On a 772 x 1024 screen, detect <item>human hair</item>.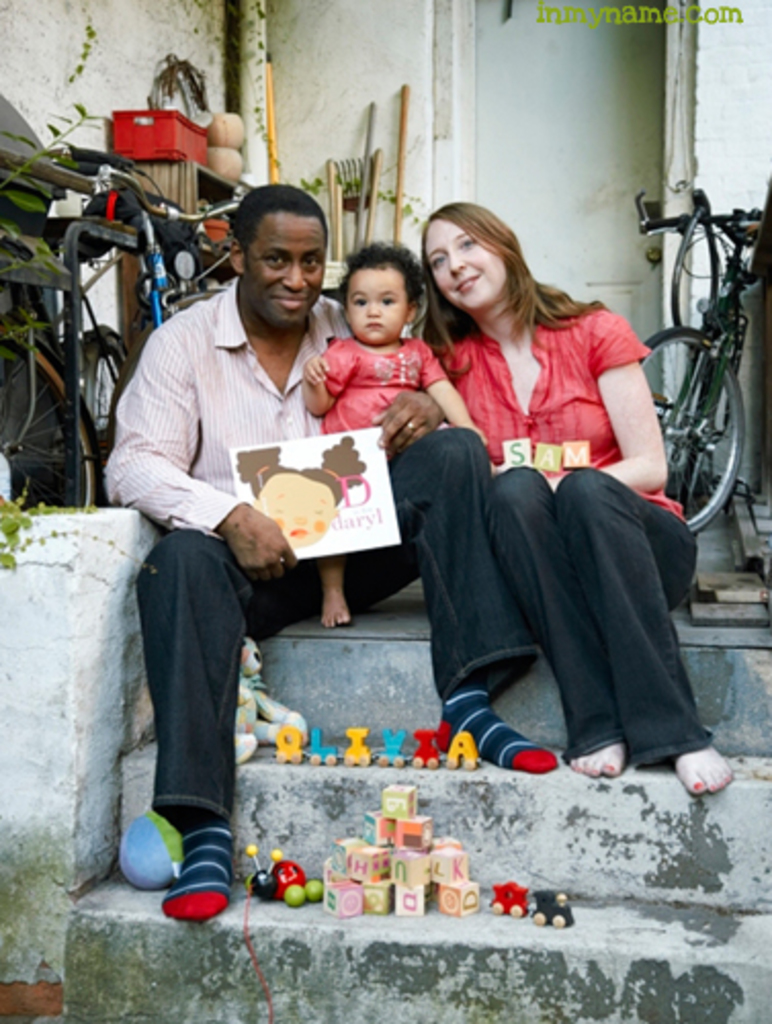
(418,186,580,356).
